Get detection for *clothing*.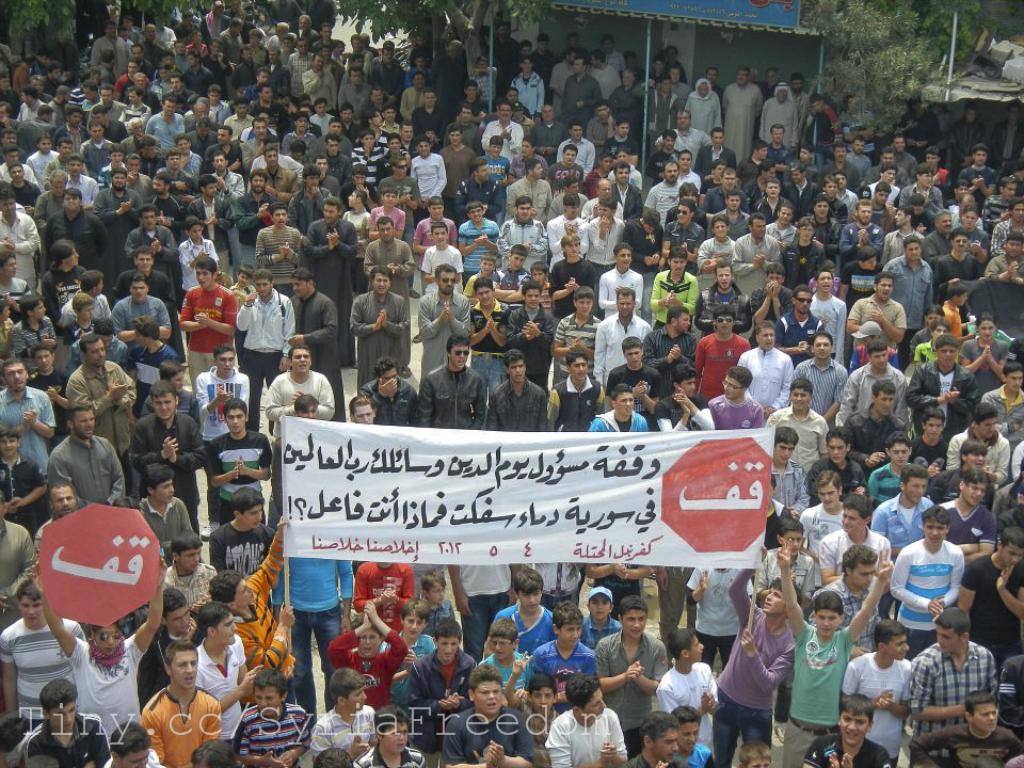
Detection: [left=928, top=246, right=979, bottom=288].
